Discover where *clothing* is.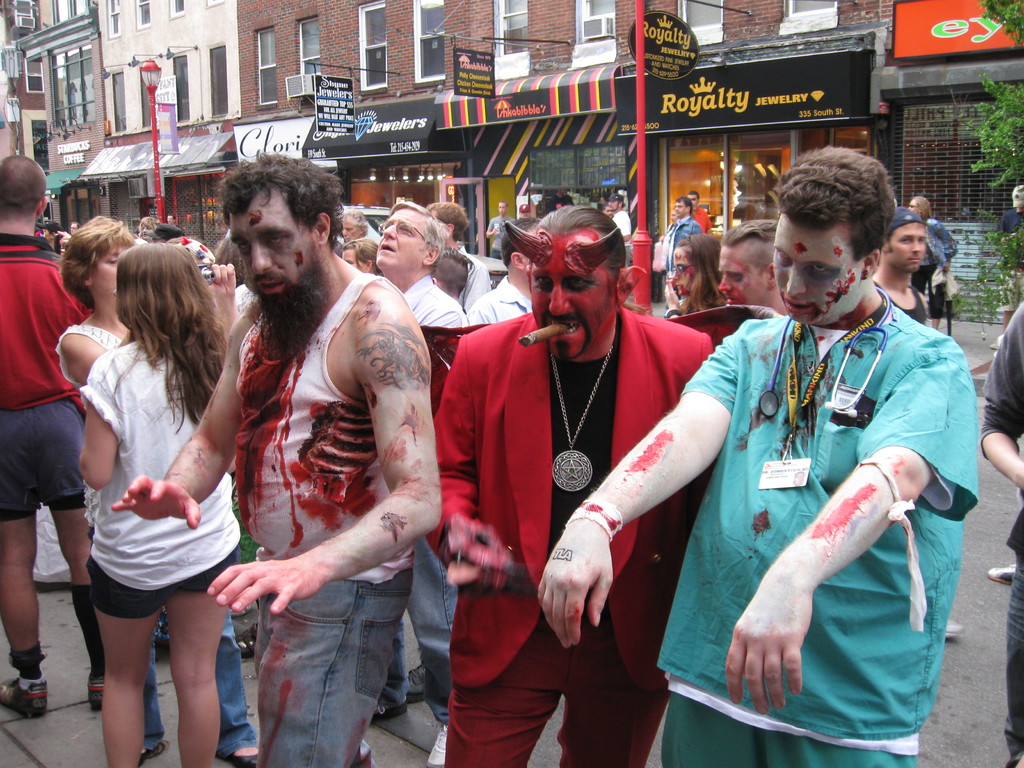
Discovered at box=[675, 290, 980, 767].
